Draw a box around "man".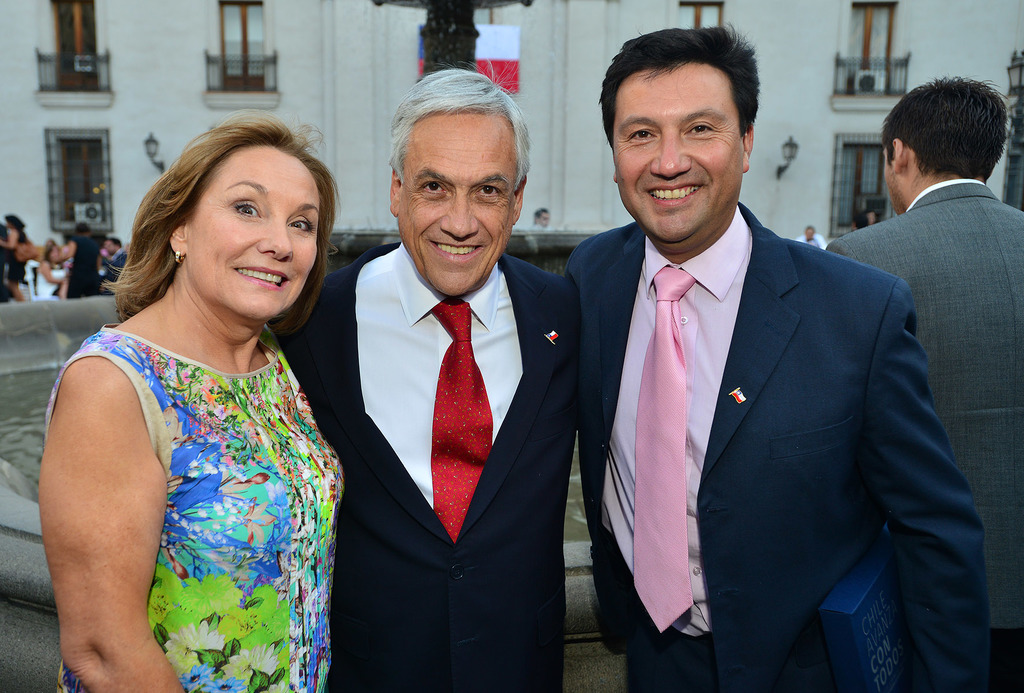
[266, 53, 584, 692].
